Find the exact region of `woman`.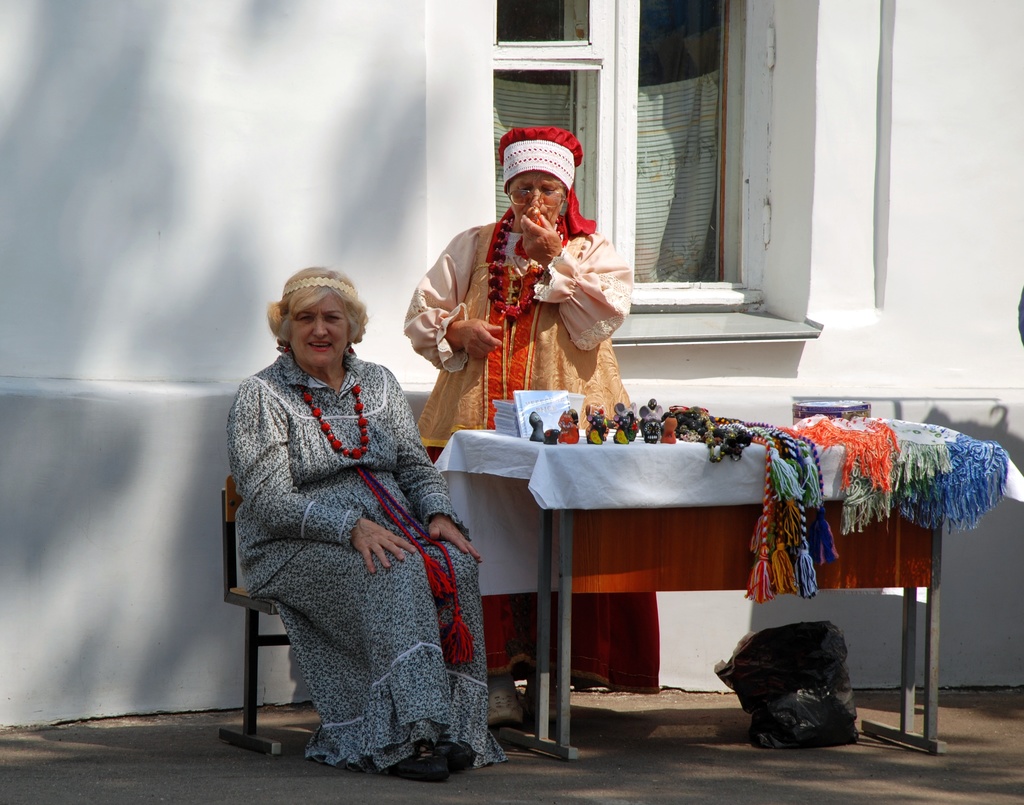
Exact region: [x1=402, y1=125, x2=659, y2=730].
